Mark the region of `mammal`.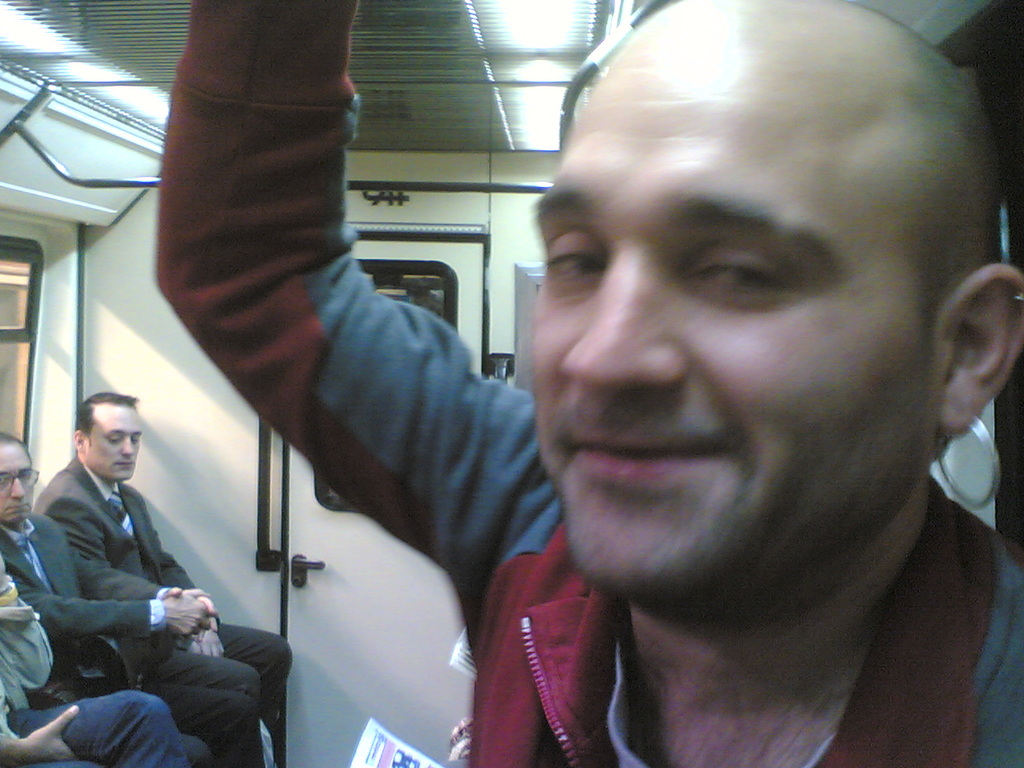
Region: <region>0, 426, 262, 767</region>.
